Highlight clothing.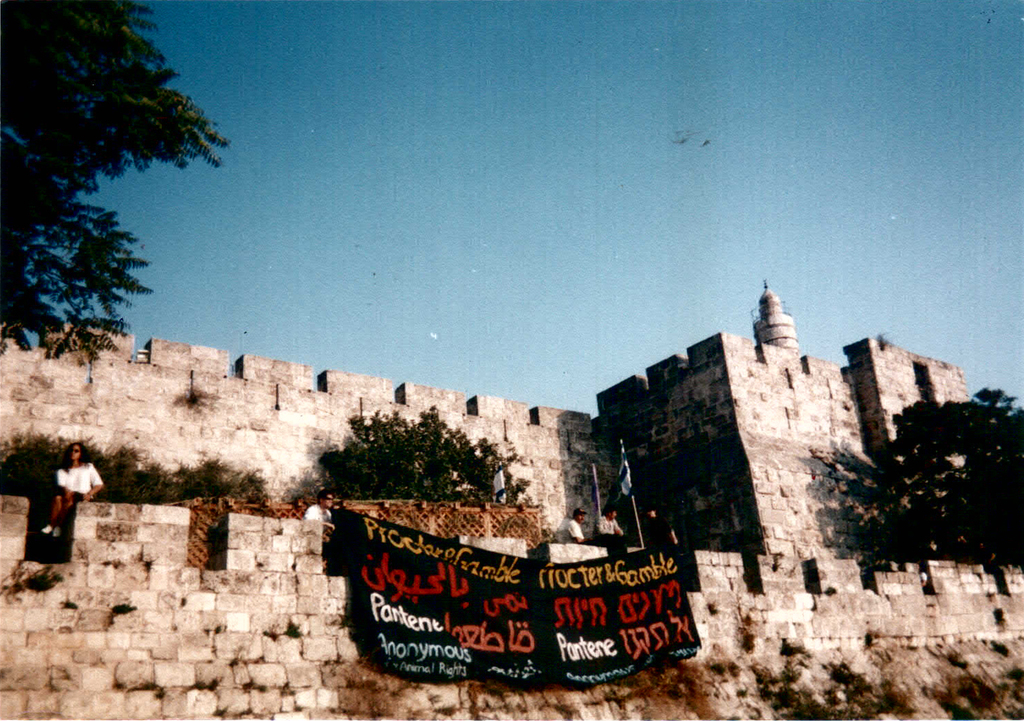
Highlighted region: {"x1": 914, "y1": 571, "x2": 929, "y2": 582}.
